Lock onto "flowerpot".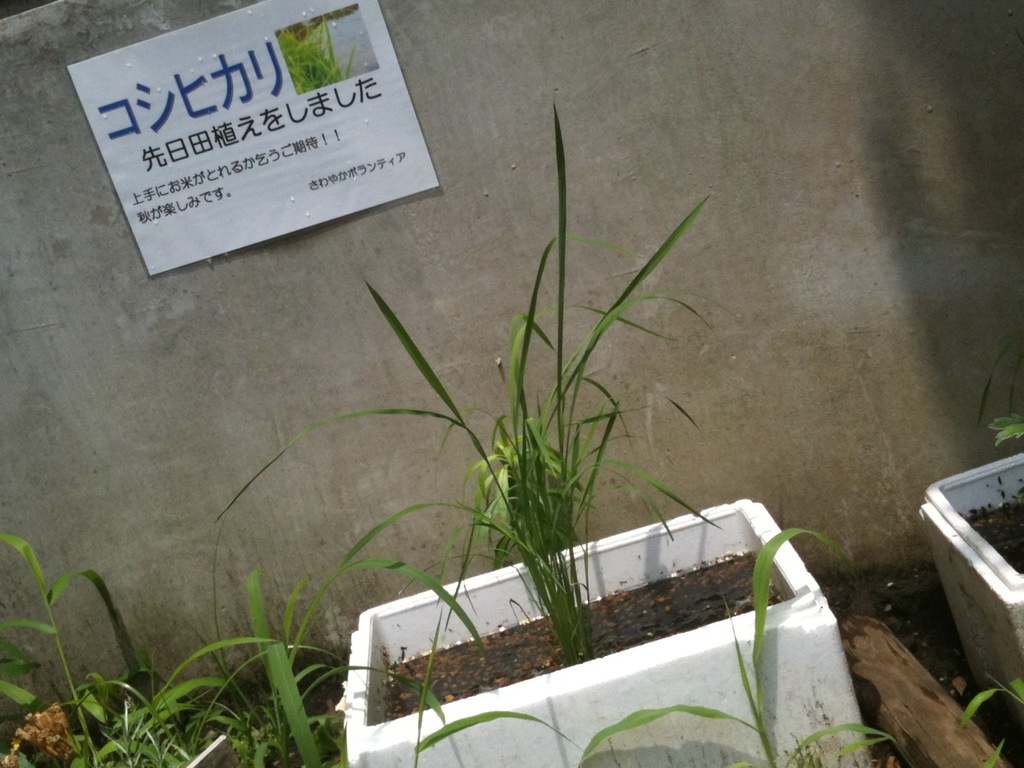
Locked: l=336, t=526, r=852, b=751.
